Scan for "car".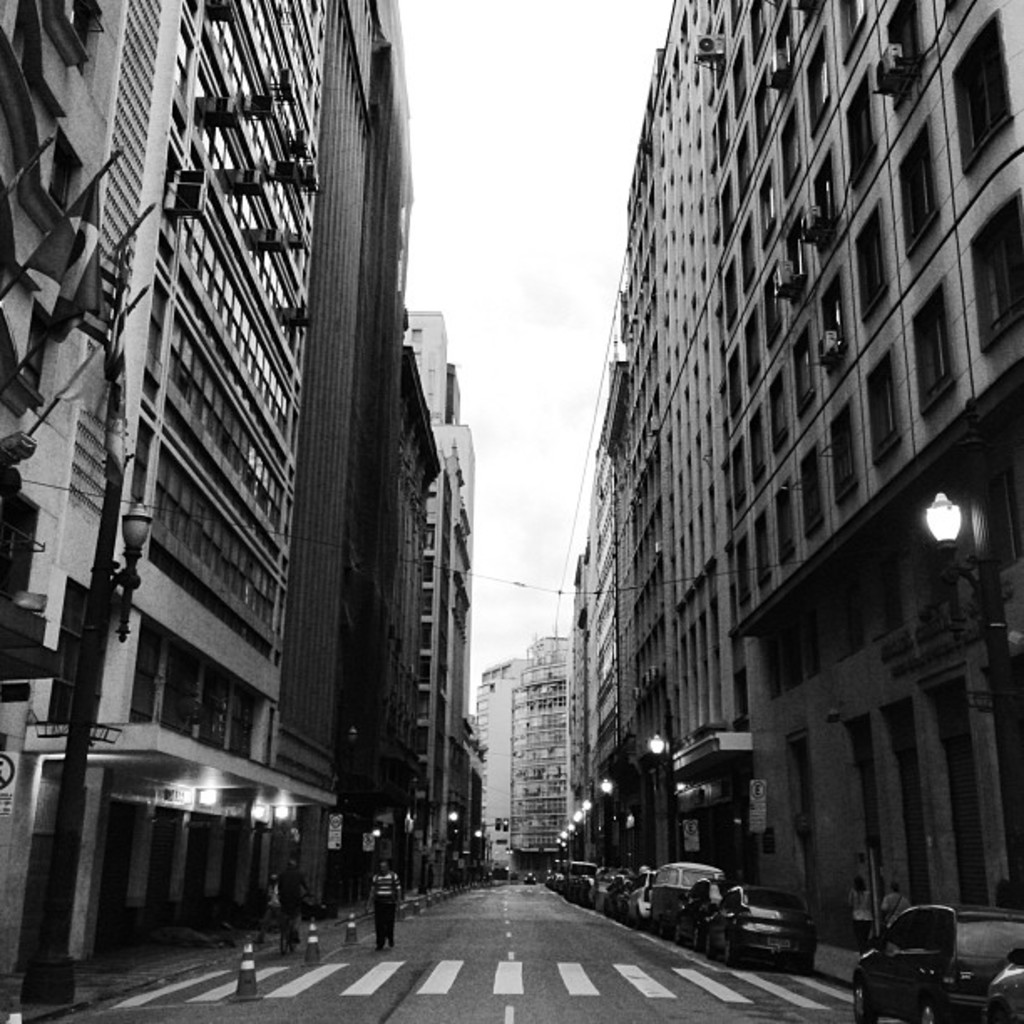
Scan result: l=982, t=950, r=1022, b=1019.
